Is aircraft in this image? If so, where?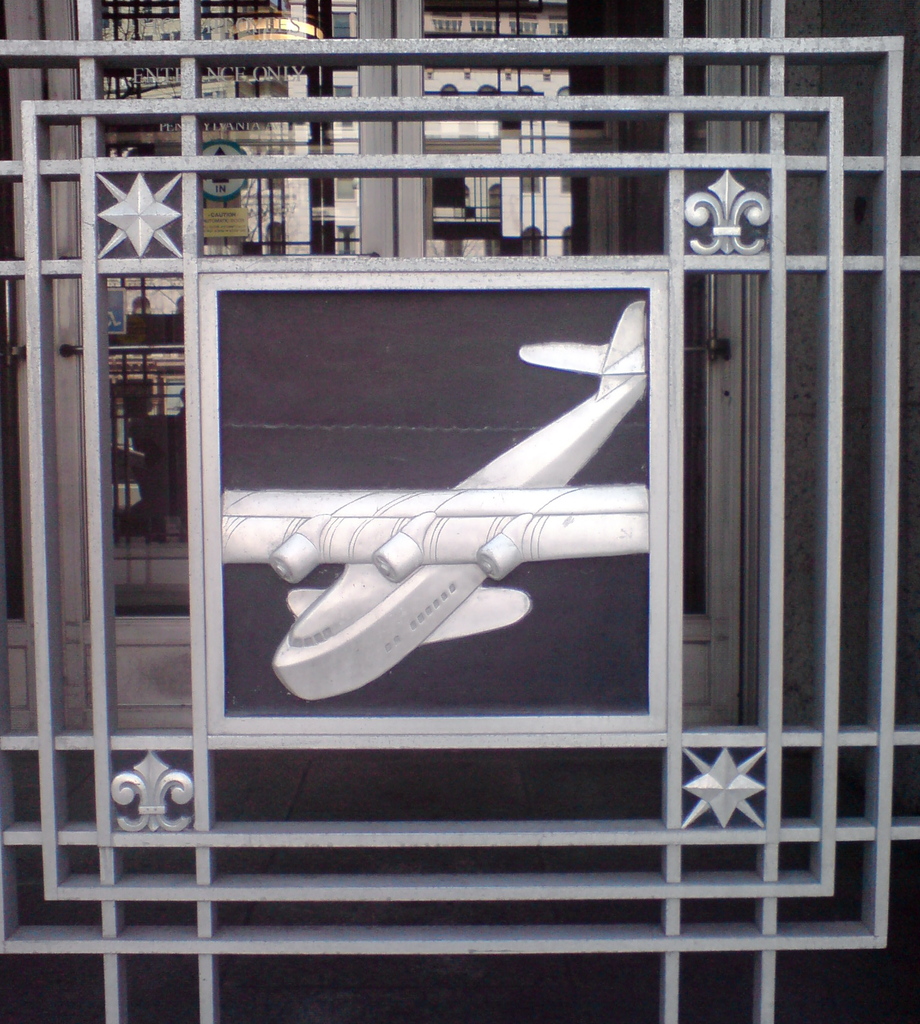
Yes, at x1=222 y1=294 x2=646 y2=698.
